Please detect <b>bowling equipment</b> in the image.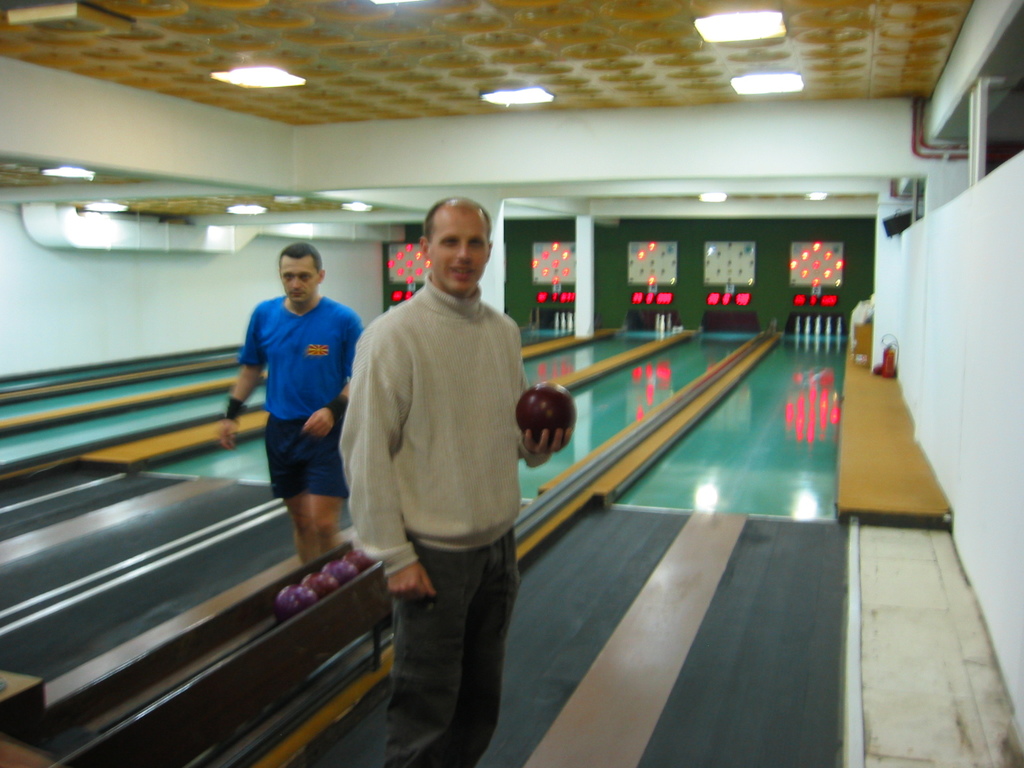
pyautogui.locateOnScreen(520, 384, 583, 447).
